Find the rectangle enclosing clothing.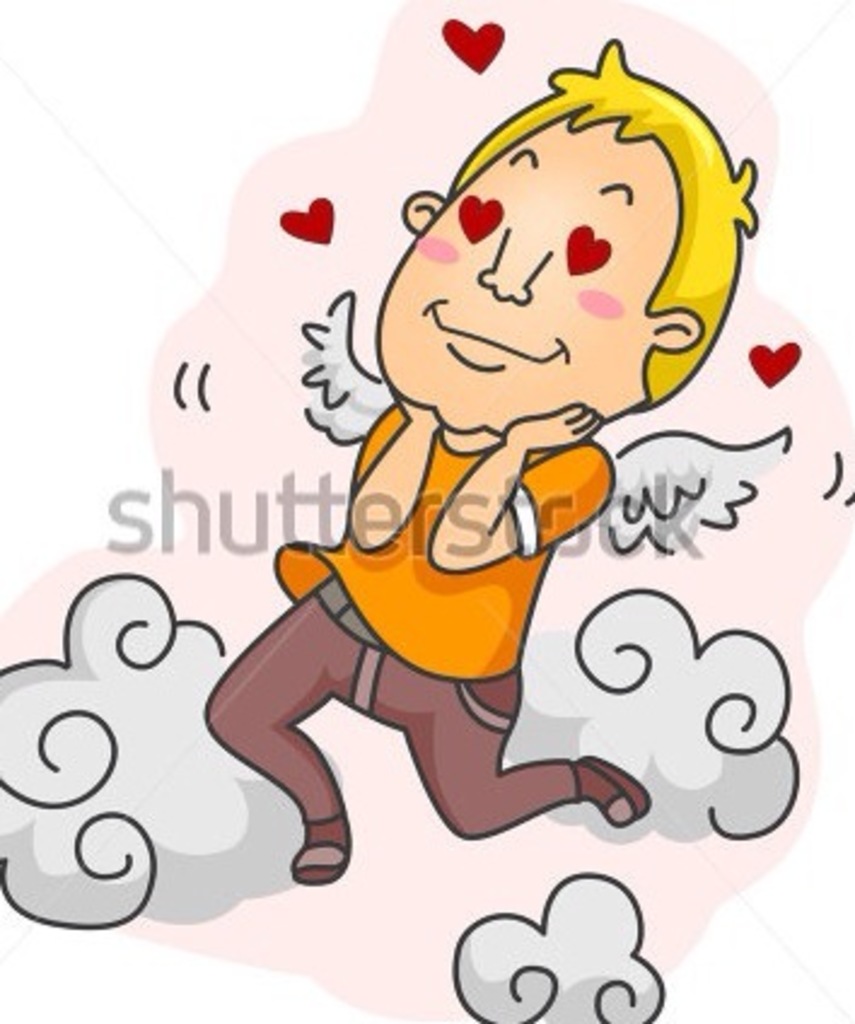
bbox=[208, 398, 621, 845].
